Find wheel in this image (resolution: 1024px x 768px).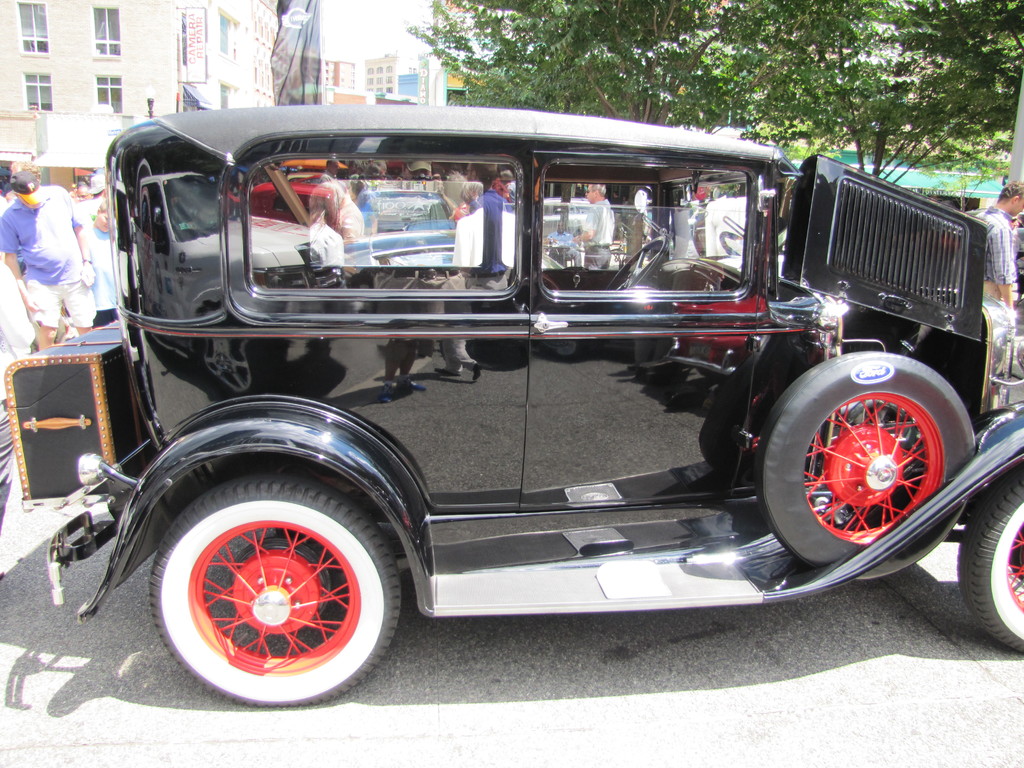
bbox=[605, 234, 669, 295].
